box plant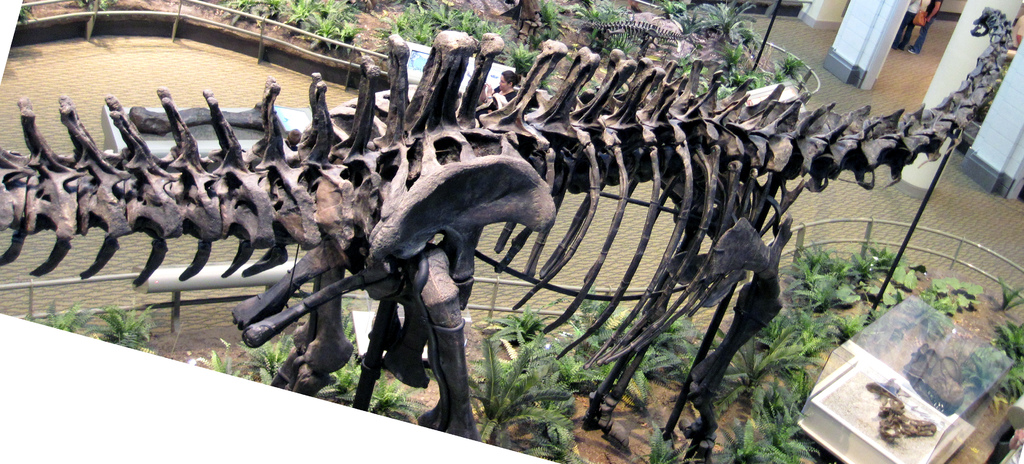
(340,19,363,53)
